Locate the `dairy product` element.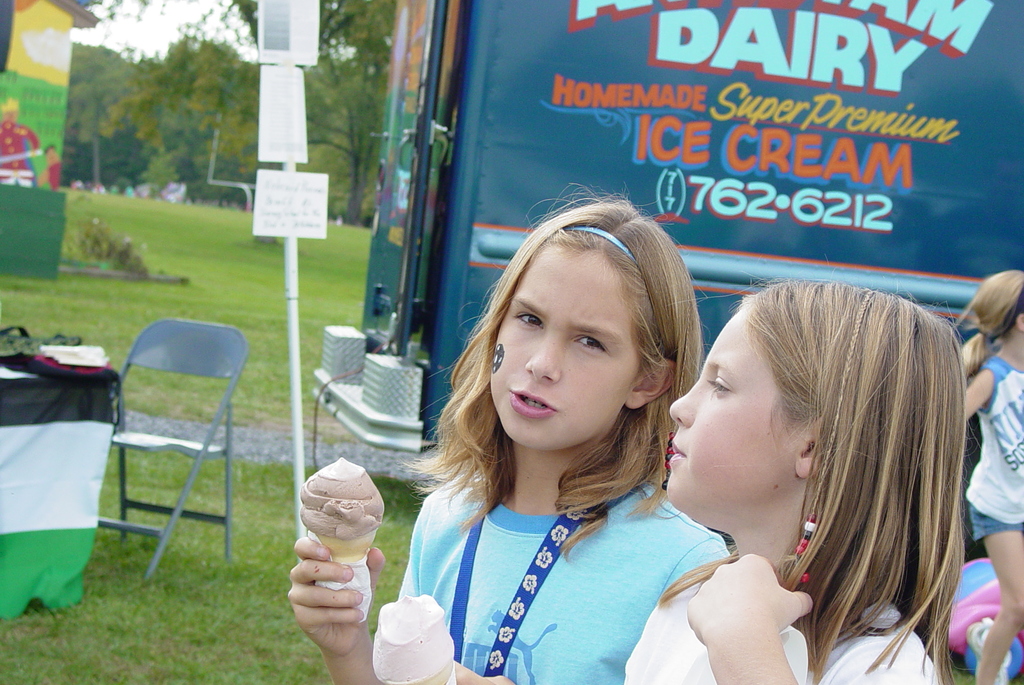
Element bbox: box(387, 604, 447, 674).
